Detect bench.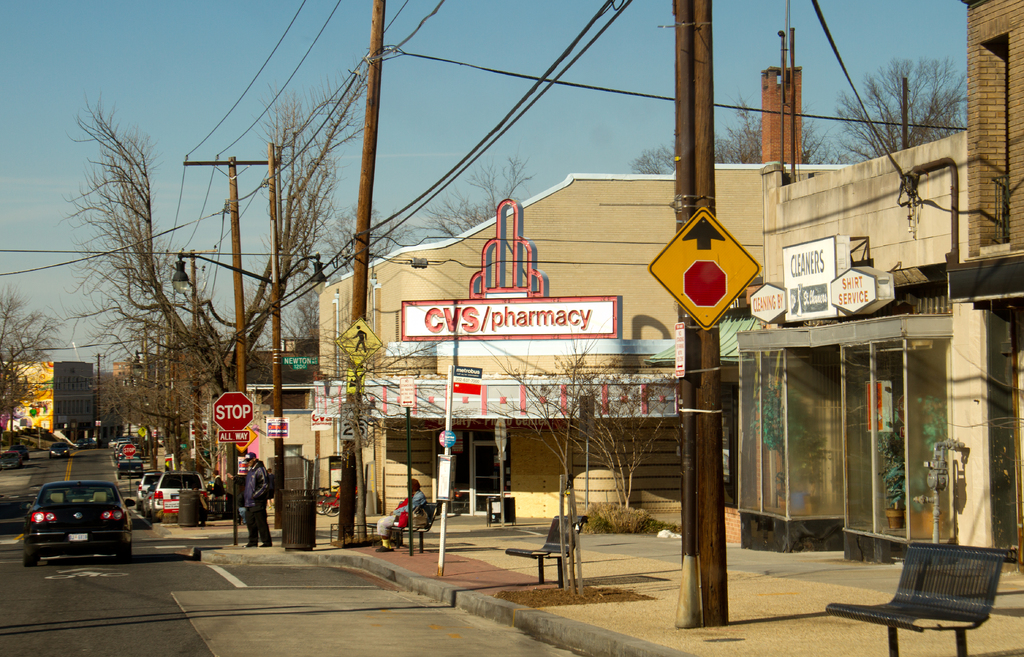
Detected at x1=364, y1=503, x2=437, y2=555.
